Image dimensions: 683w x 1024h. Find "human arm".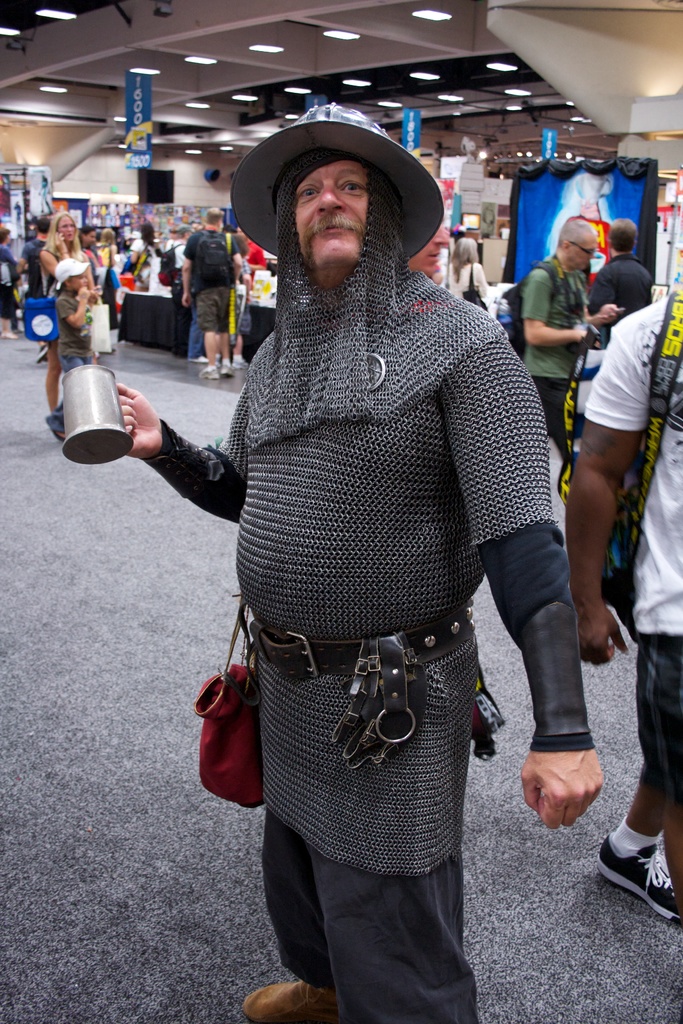
detection(113, 331, 276, 525).
